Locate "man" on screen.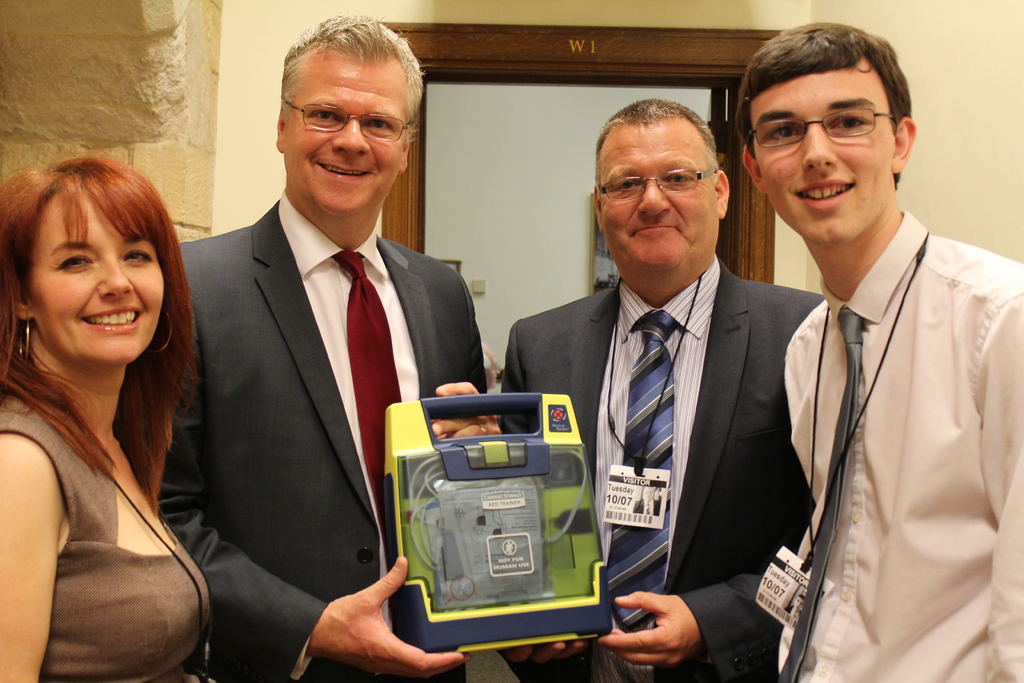
On screen at detection(502, 95, 822, 682).
